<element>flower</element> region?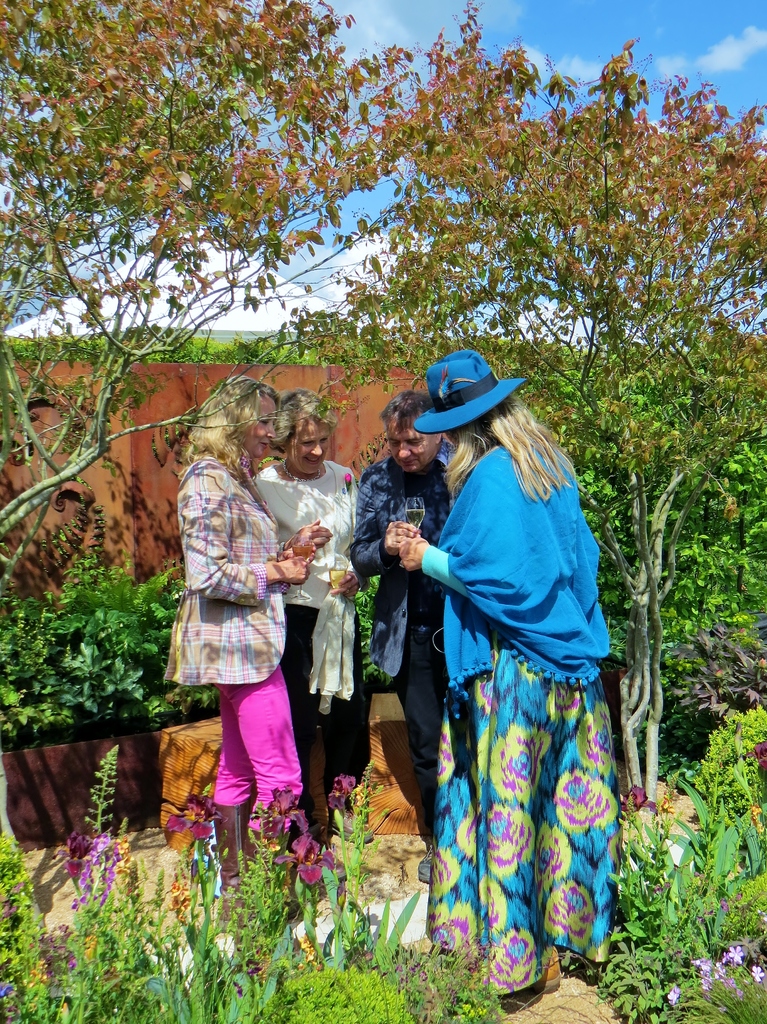
Rect(279, 836, 333, 886)
